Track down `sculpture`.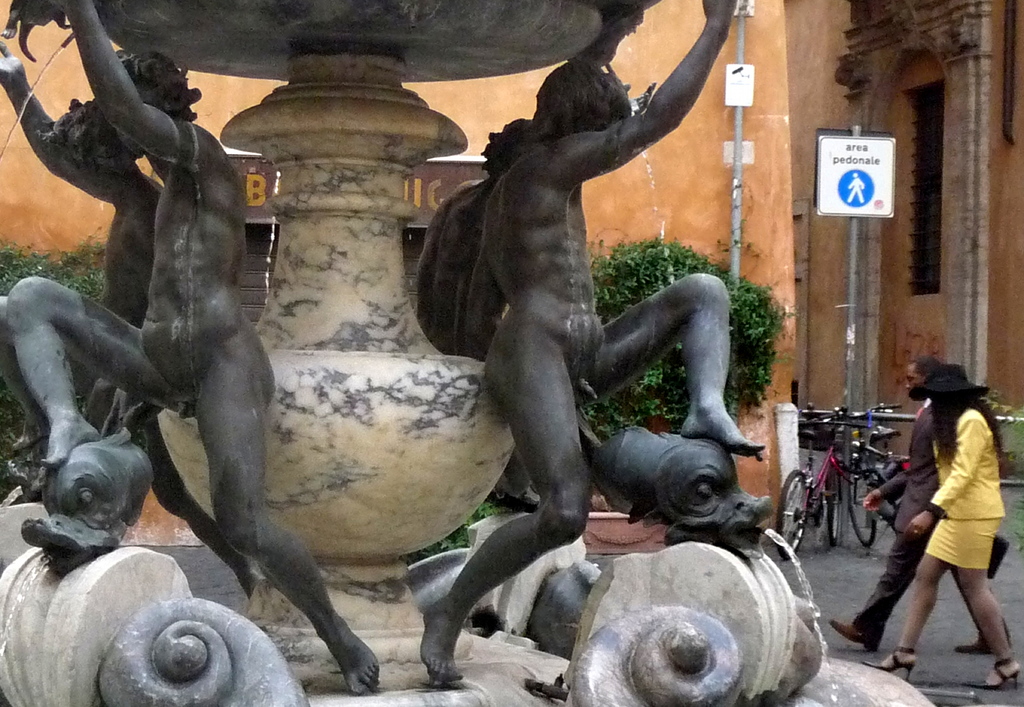
Tracked to l=0, t=0, r=387, b=704.
